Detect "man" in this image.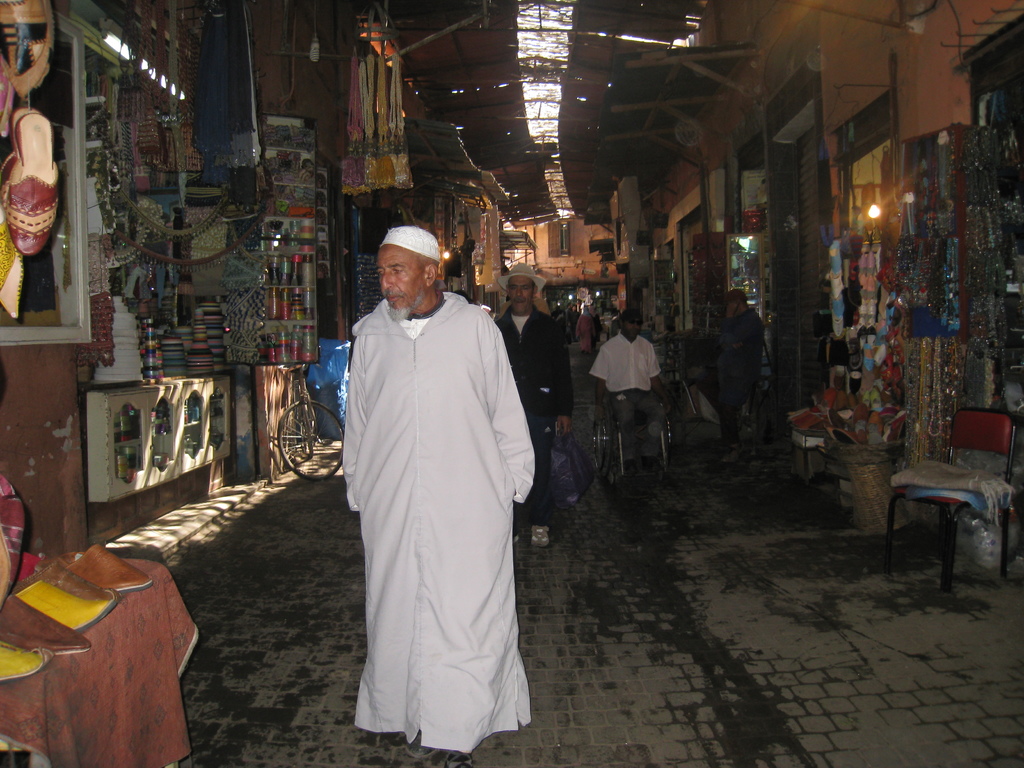
Detection: locate(323, 237, 534, 749).
